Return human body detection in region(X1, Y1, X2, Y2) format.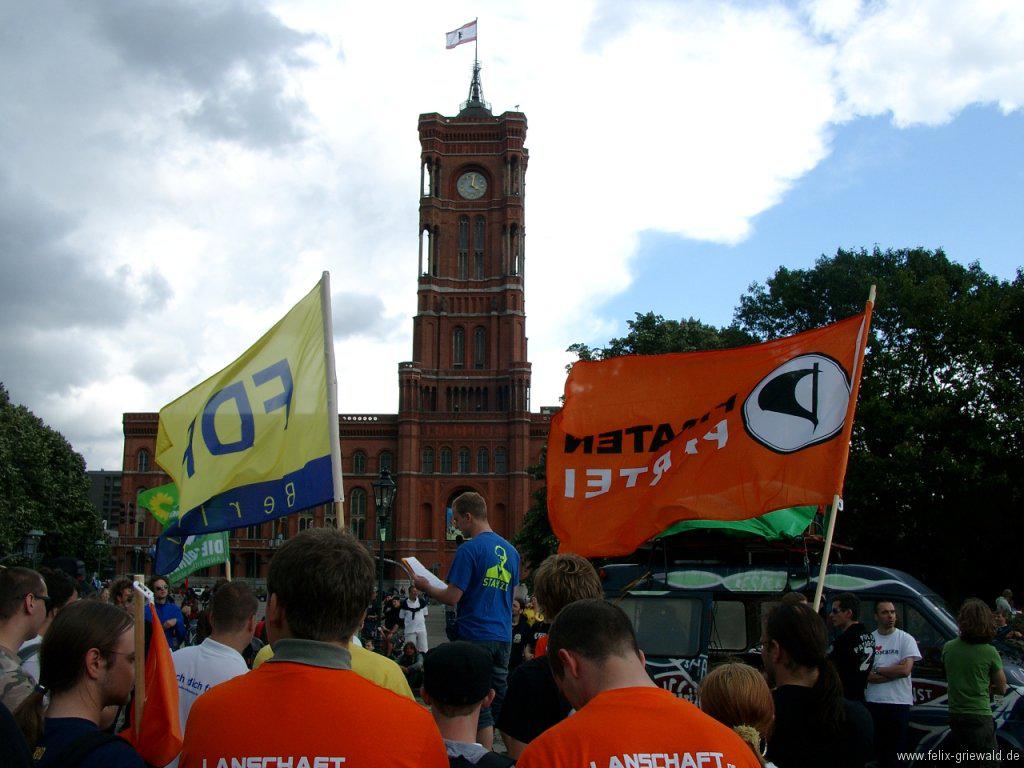
region(118, 587, 134, 607).
